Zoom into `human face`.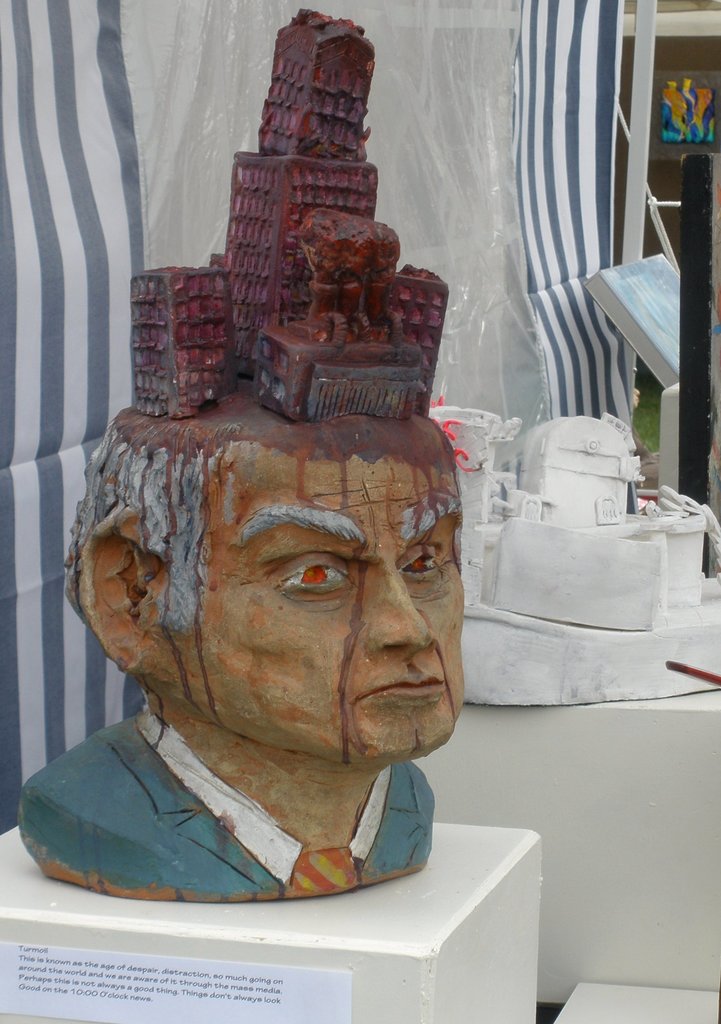
Zoom target: detection(176, 463, 480, 771).
